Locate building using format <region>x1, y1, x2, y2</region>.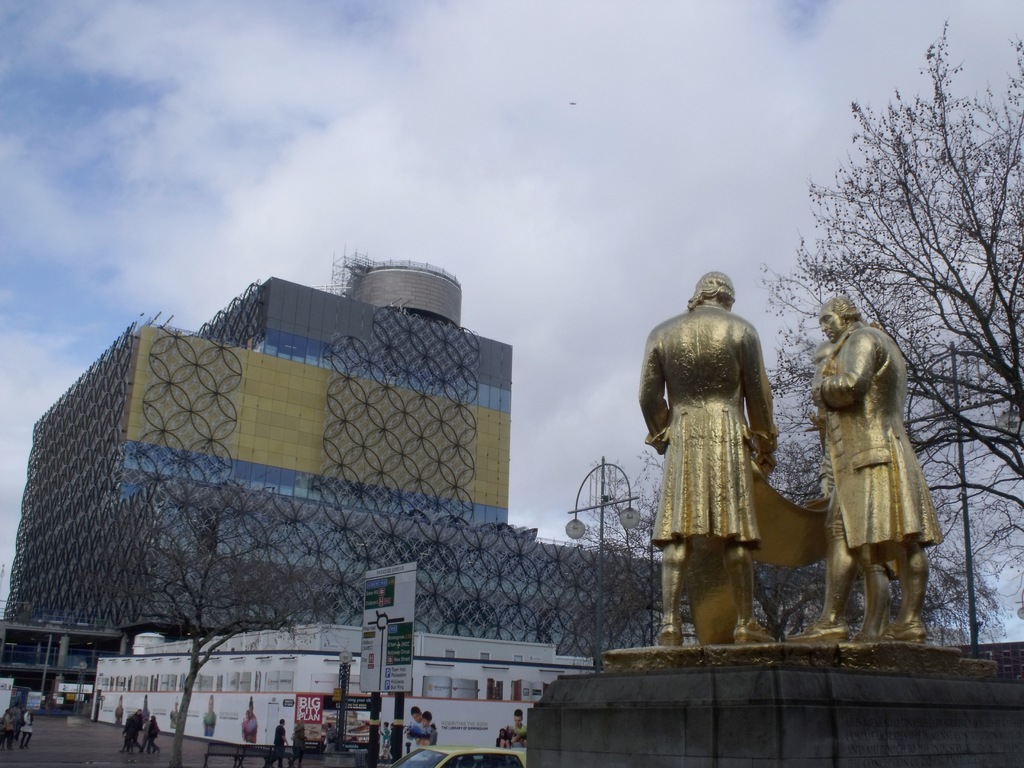
<region>0, 251, 663, 649</region>.
